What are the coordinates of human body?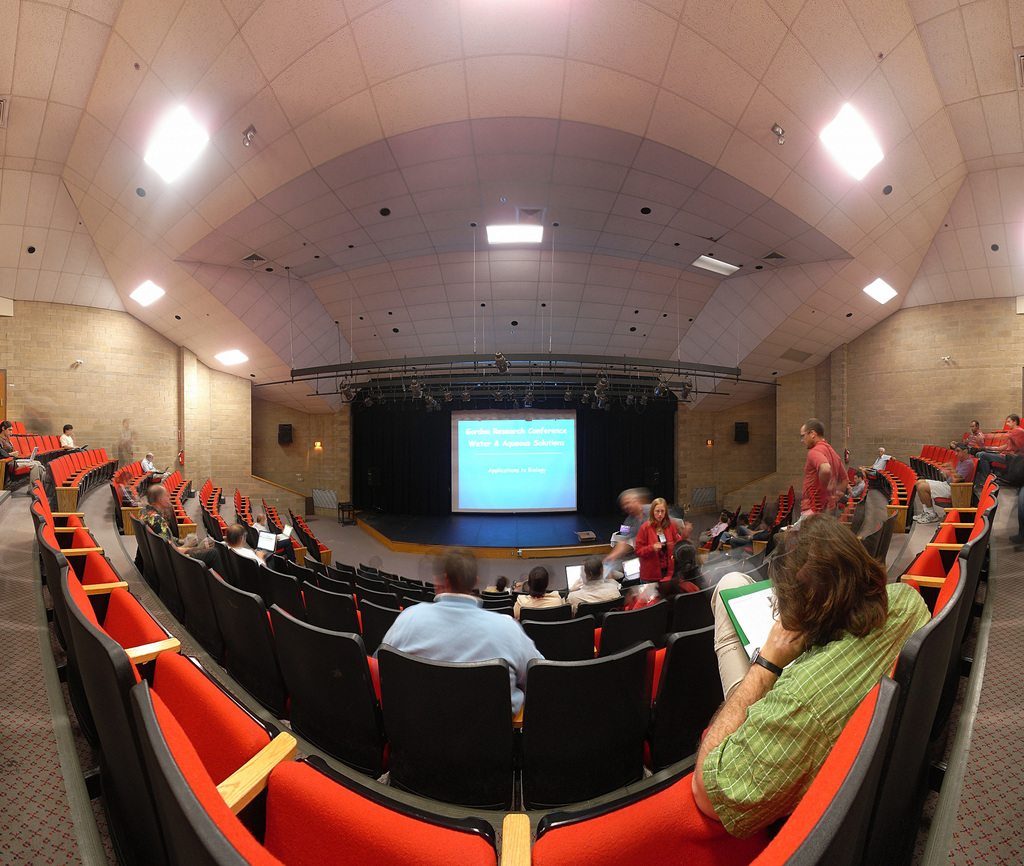
(x1=251, y1=516, x2=266, y2=529).
